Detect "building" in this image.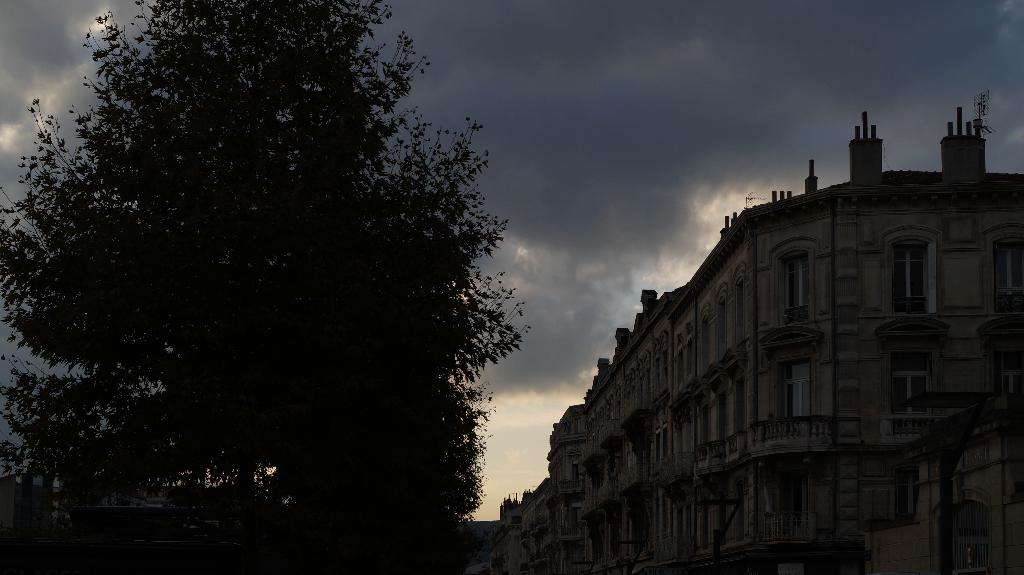
Detection: BBox(0, 473, 68, 531).
